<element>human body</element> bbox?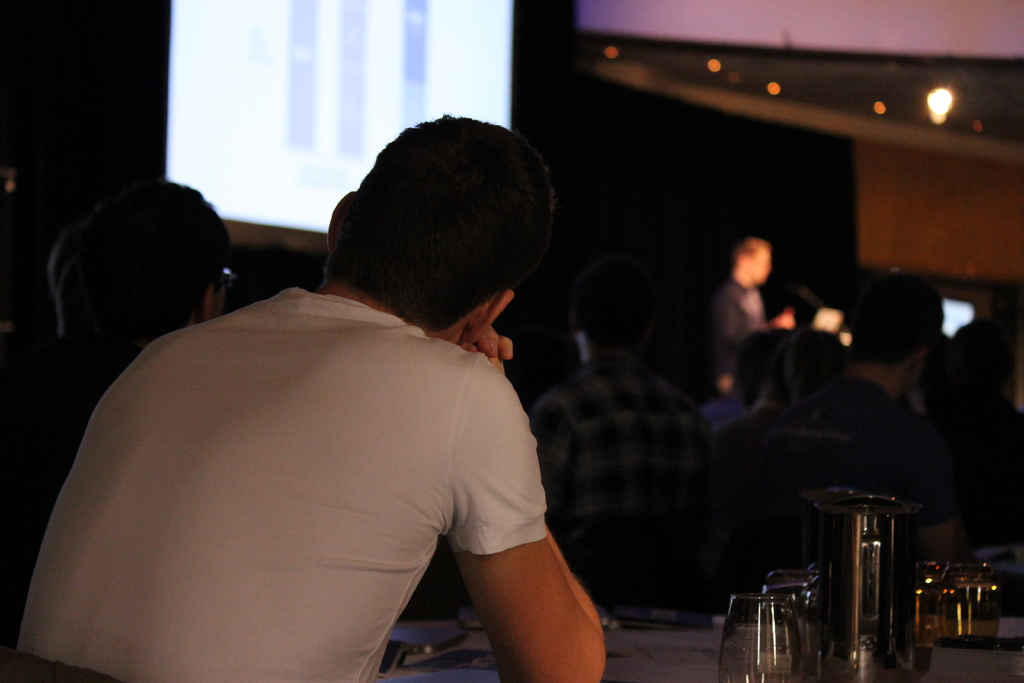
[left=526, top=353, right=714, bottom=598]
